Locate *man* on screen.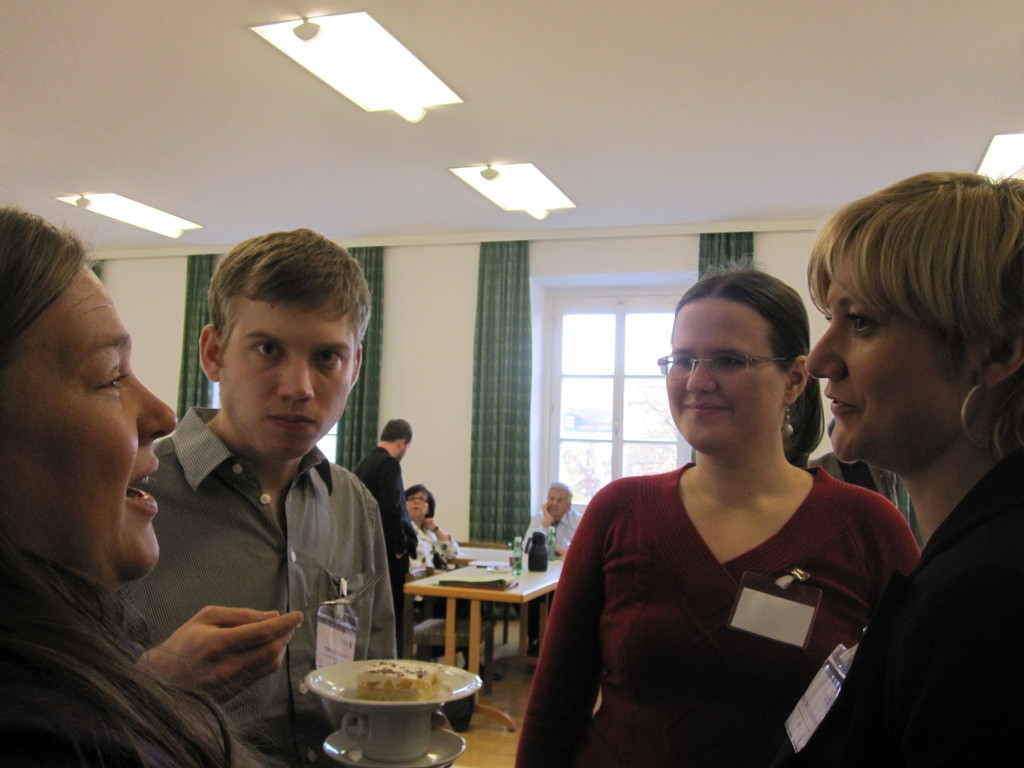
On screen at pyautogui.locateOnScreen(354, 415, 420, 604).
